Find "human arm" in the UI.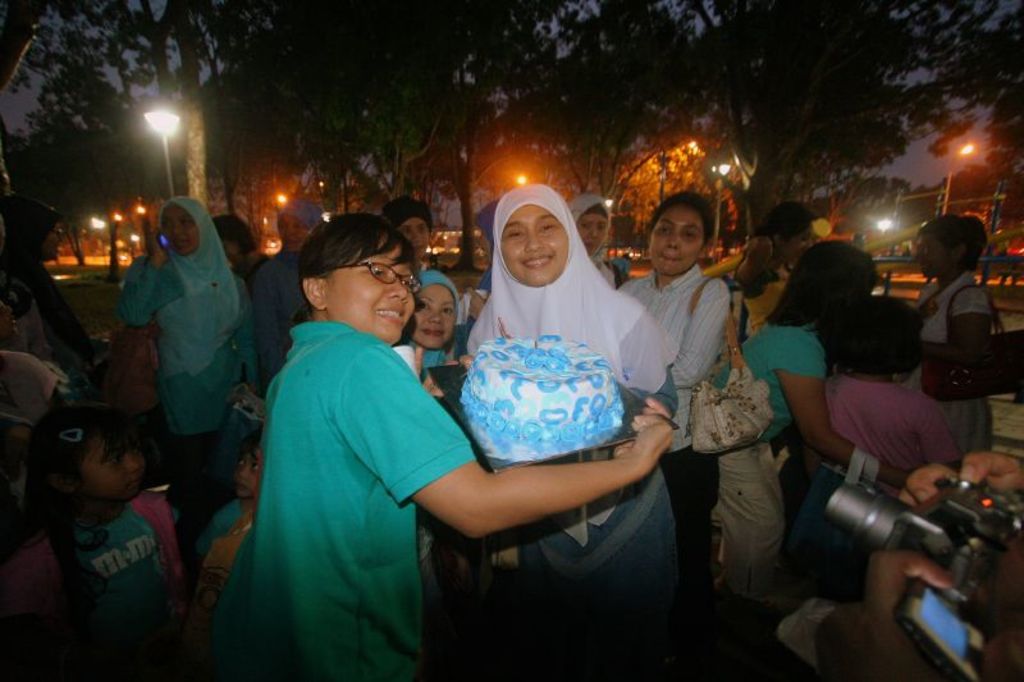
UI element at pyautogui.locateOnScreen(389, 440, 692, 553).
